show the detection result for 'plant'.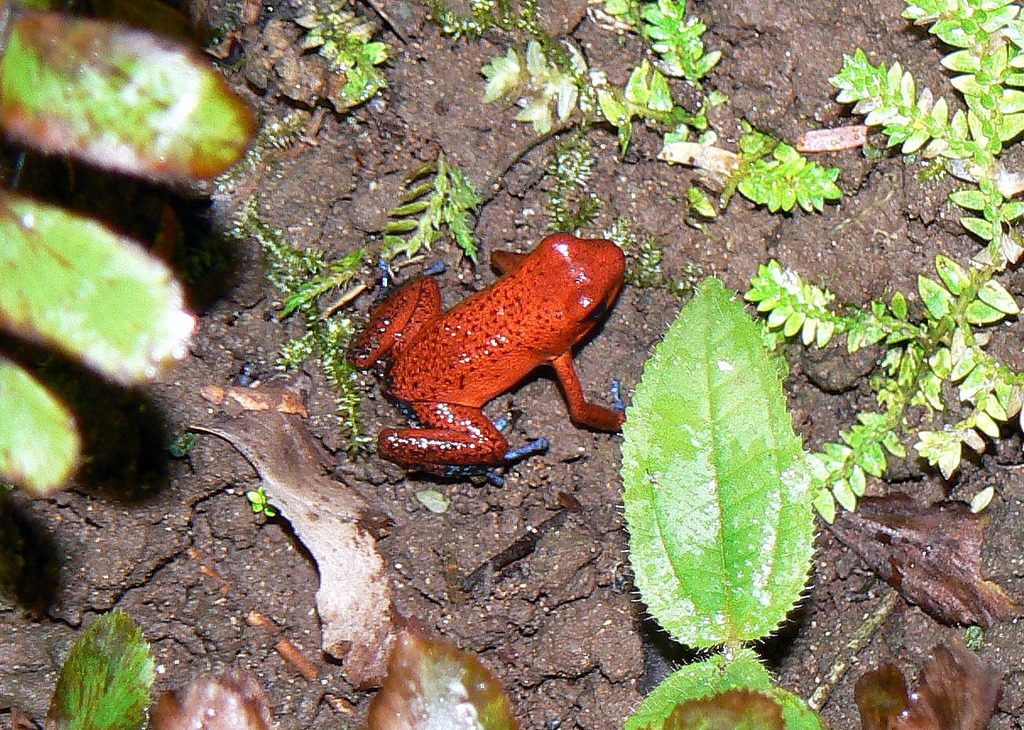
150:607:515:729.
